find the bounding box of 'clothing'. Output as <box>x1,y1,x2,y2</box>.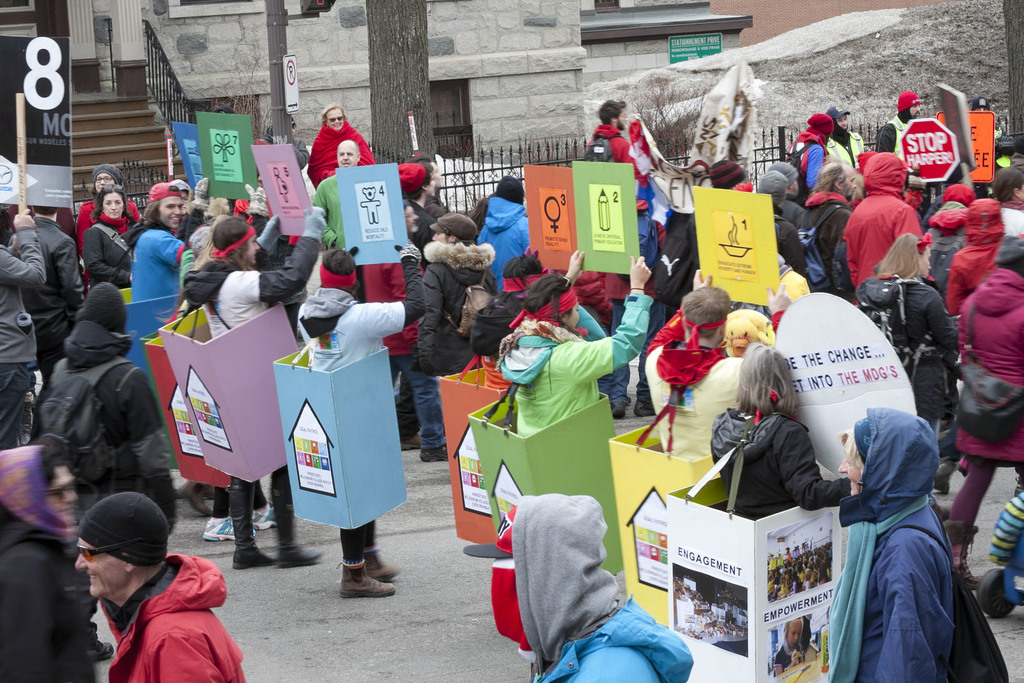
<box>179,240,328,548</box>.
